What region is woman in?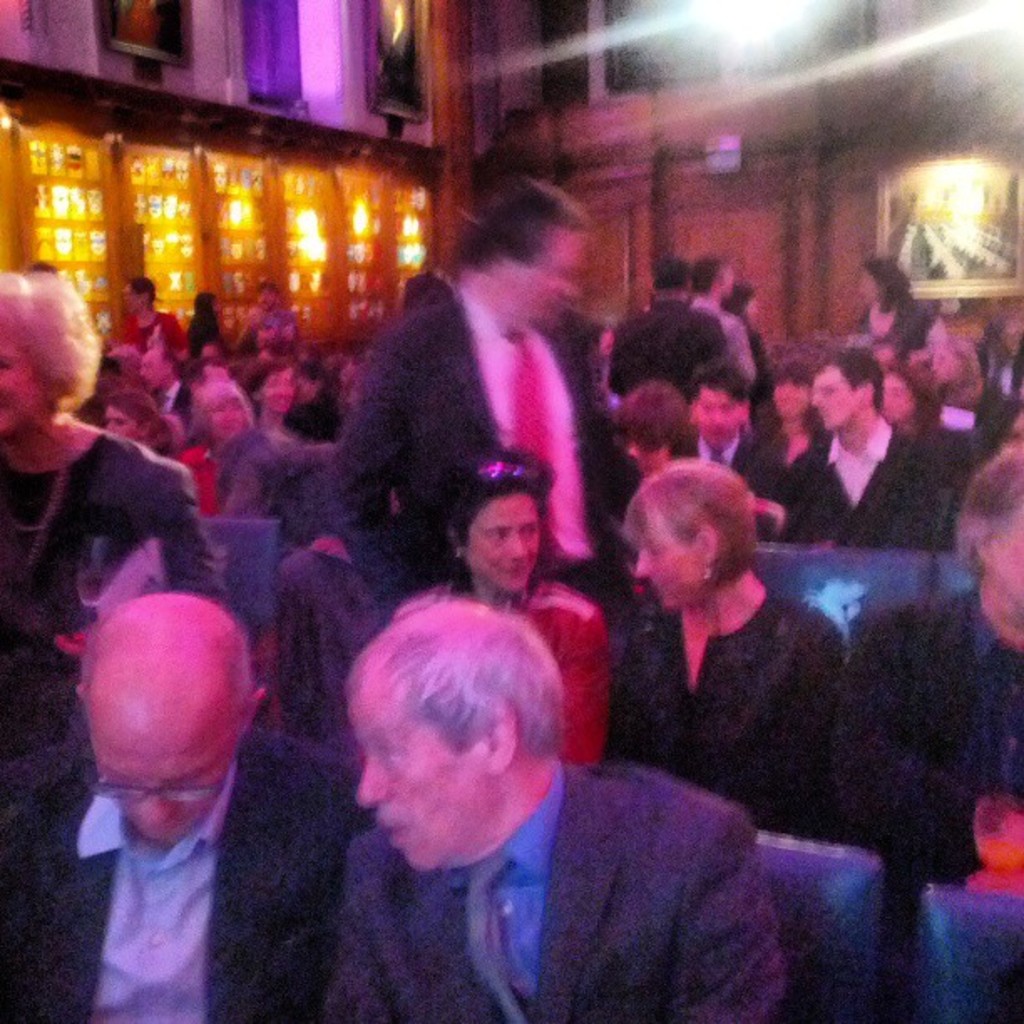
395:462:611:776.
